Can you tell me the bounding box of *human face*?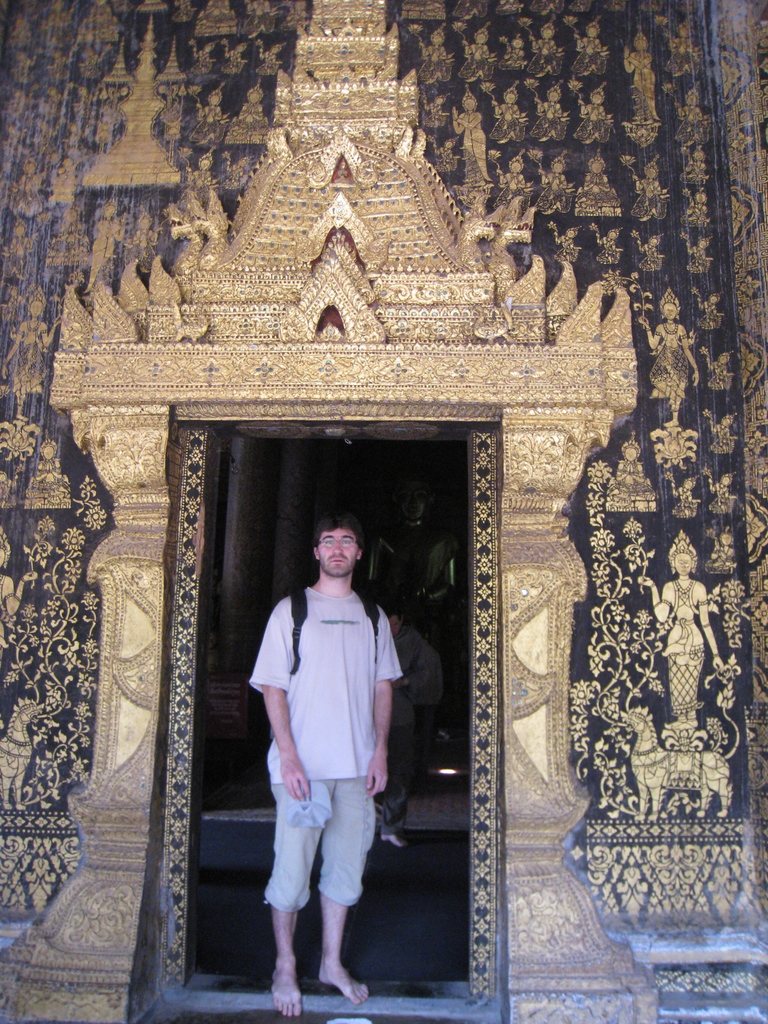
[x1=698, y1=238, x2=708, y2=252].
